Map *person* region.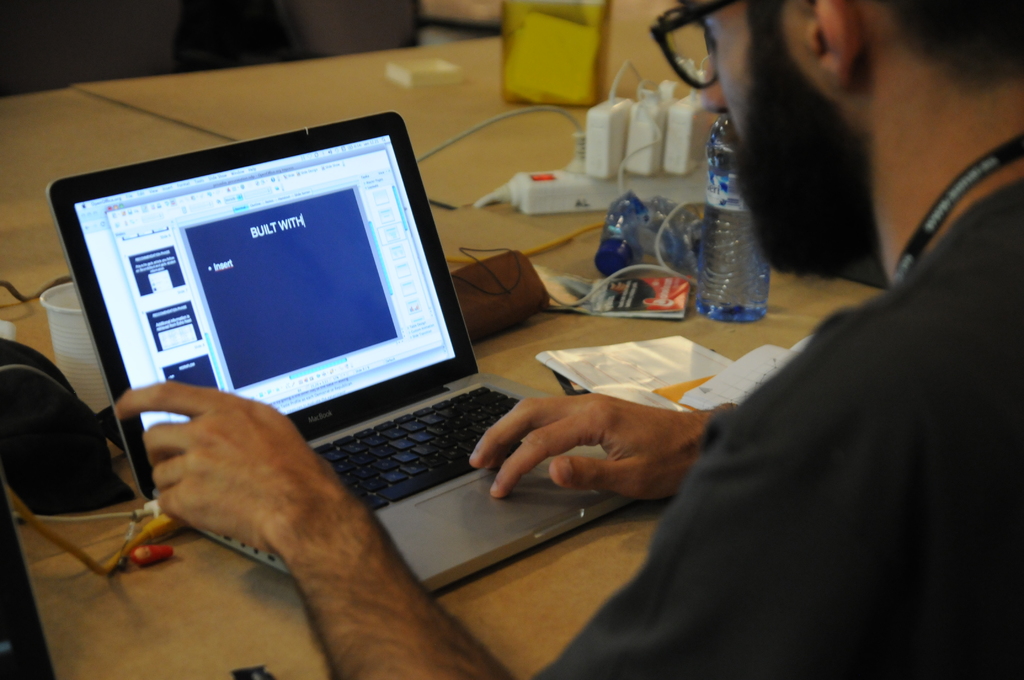
Mapped to region(115, 0, 1019, 679).
